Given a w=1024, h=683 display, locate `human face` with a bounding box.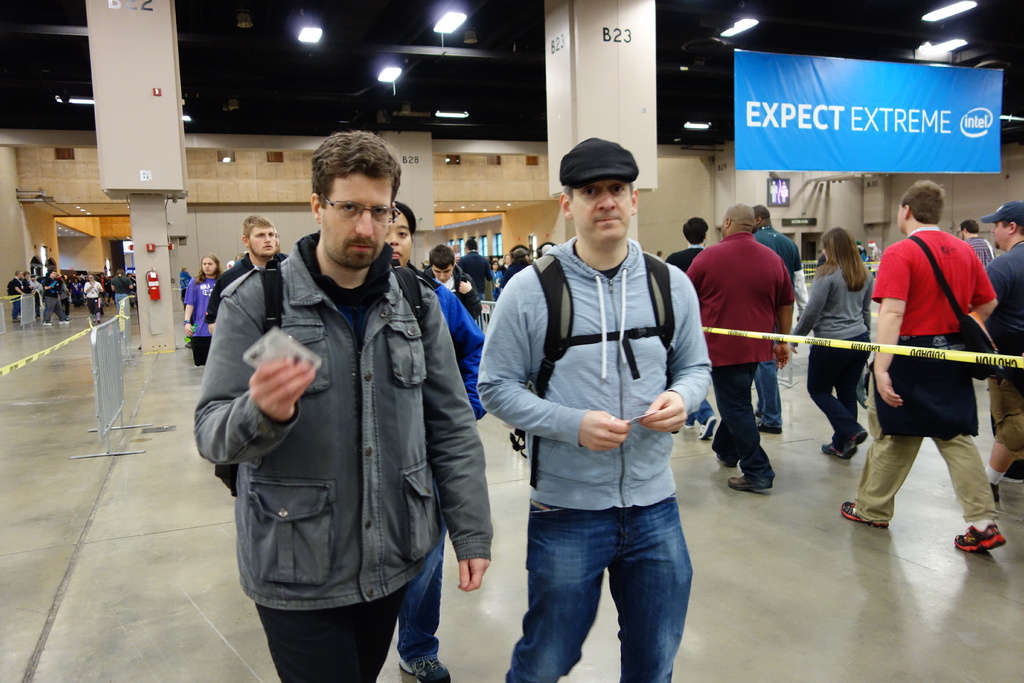
Located: <box>570,179,631,240</box>.
